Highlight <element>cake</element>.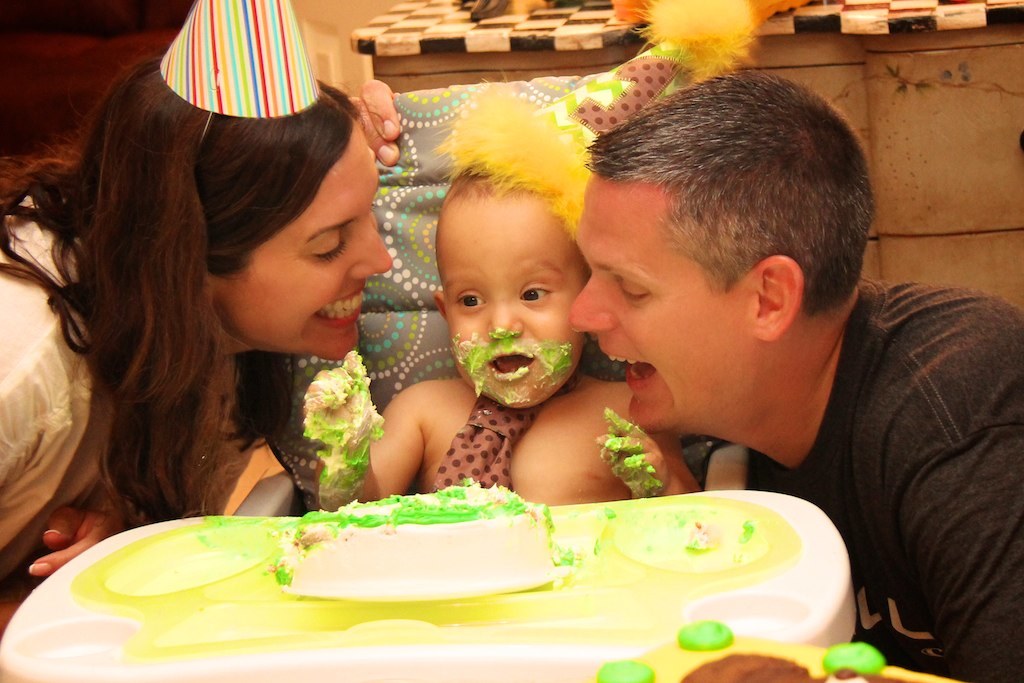
Highlighted region: 250, 484, 568, 593.
